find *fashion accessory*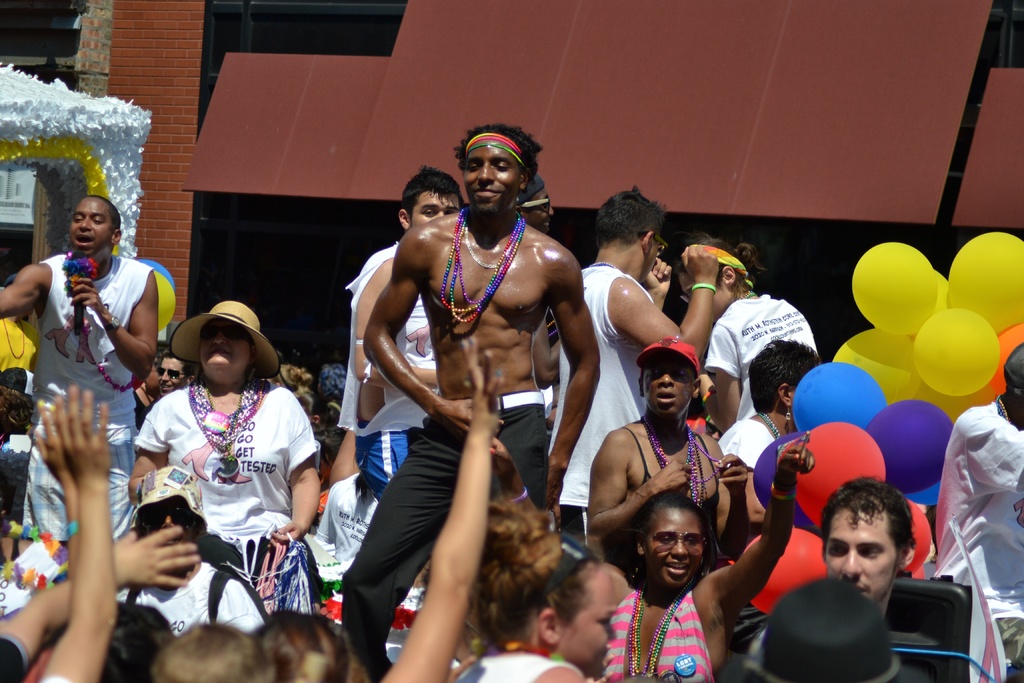
x1=650, y1=531, x2=706, y2=558
